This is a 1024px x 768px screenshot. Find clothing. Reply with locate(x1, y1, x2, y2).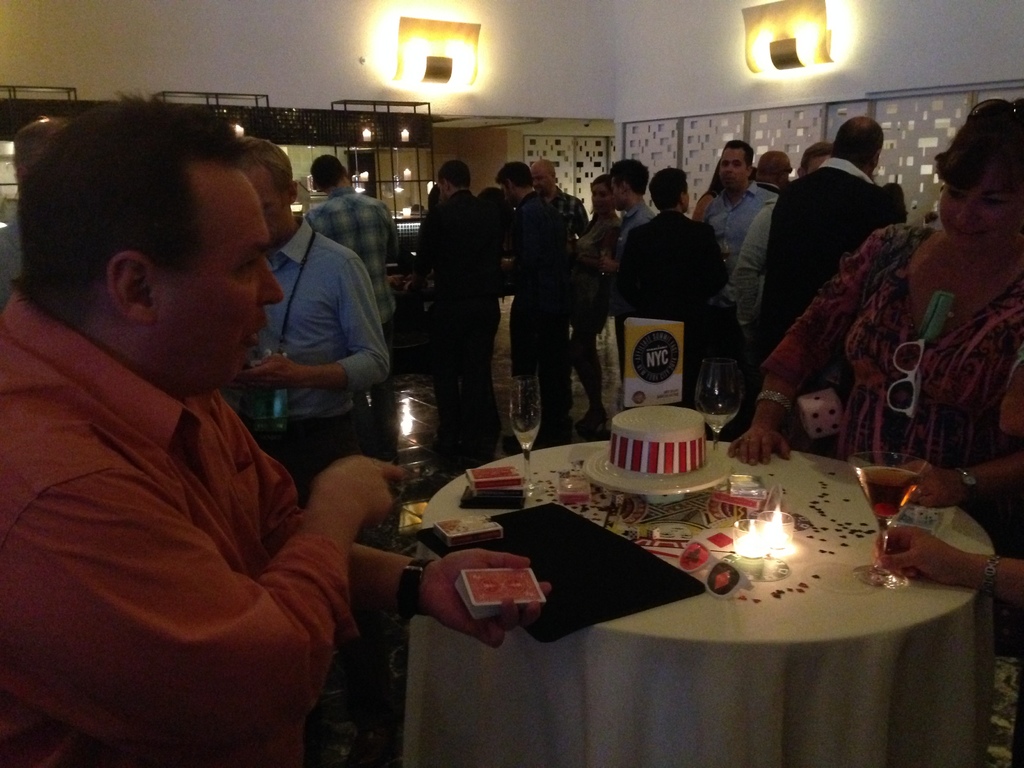
locate(235, 214, 392, 515).
